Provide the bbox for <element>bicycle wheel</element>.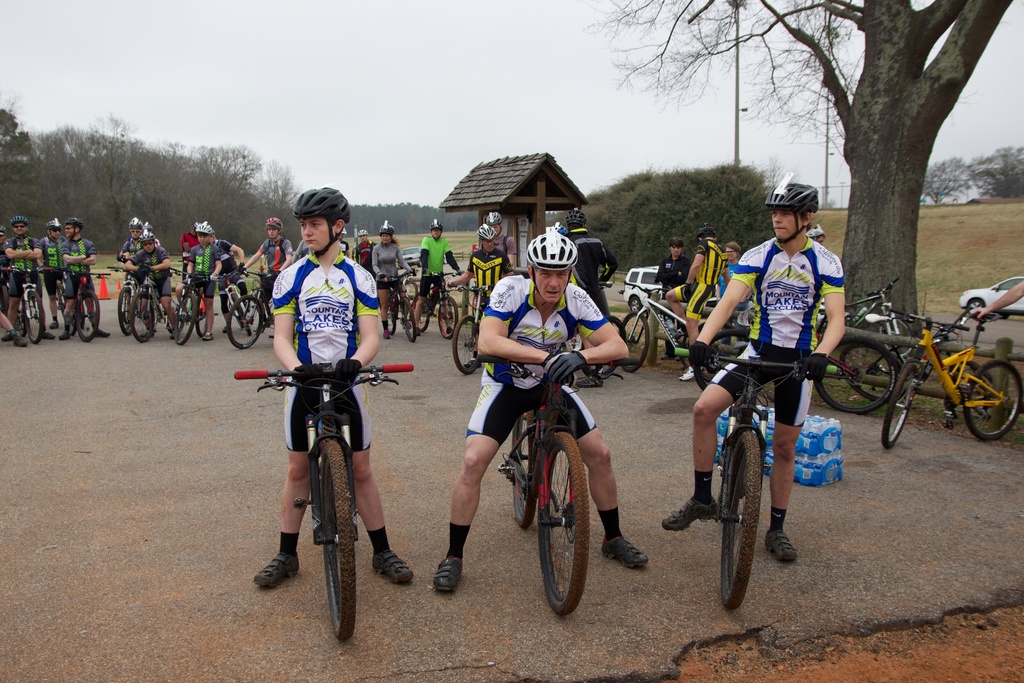
[left=724, top=423, right=760, bottom=609].
